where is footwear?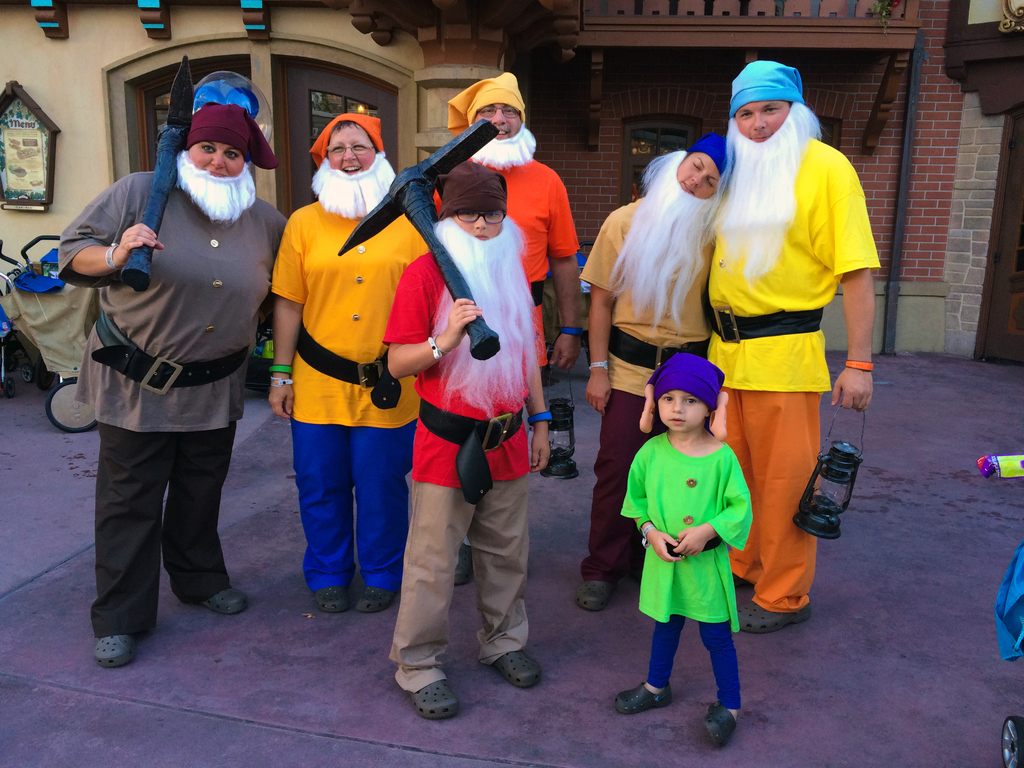
region(314, 586, 353, 616).
